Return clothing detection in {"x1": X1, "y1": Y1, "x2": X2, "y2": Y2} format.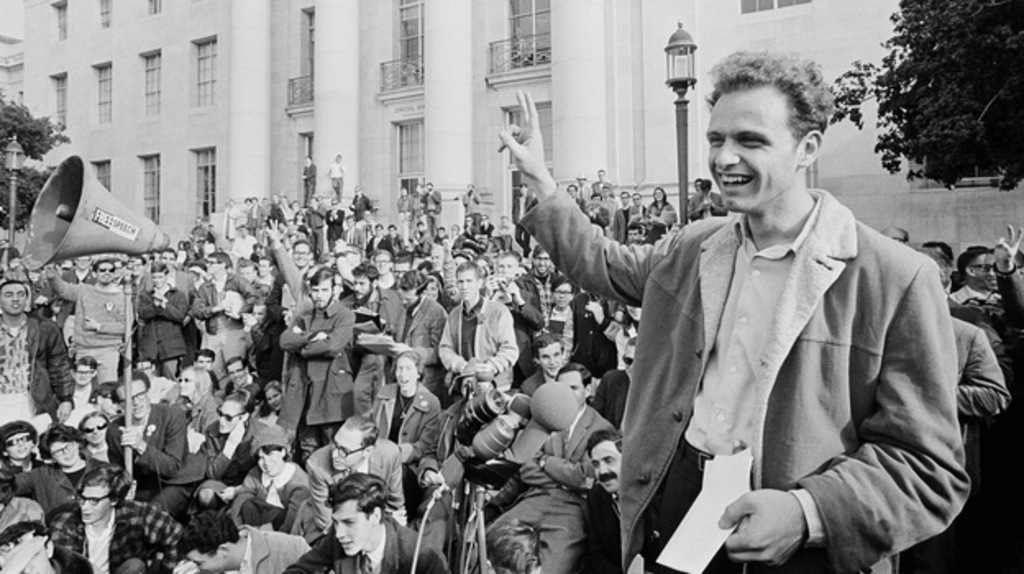
{"x1": 514, "y1": 266, "x2": 565, "y2": 308}.
